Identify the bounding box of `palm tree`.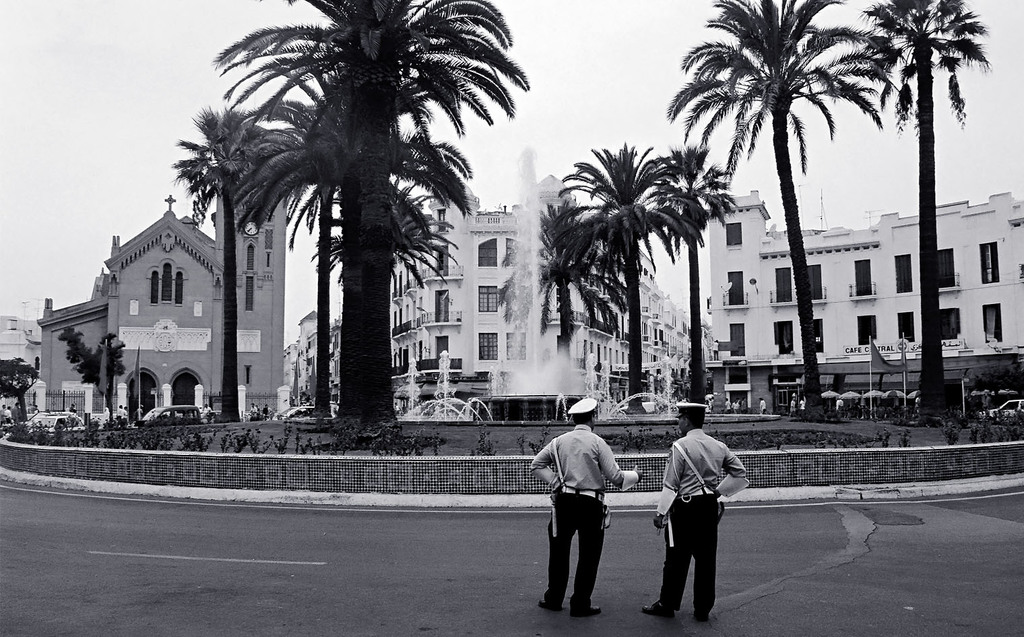
653, 146, 718, 396.
